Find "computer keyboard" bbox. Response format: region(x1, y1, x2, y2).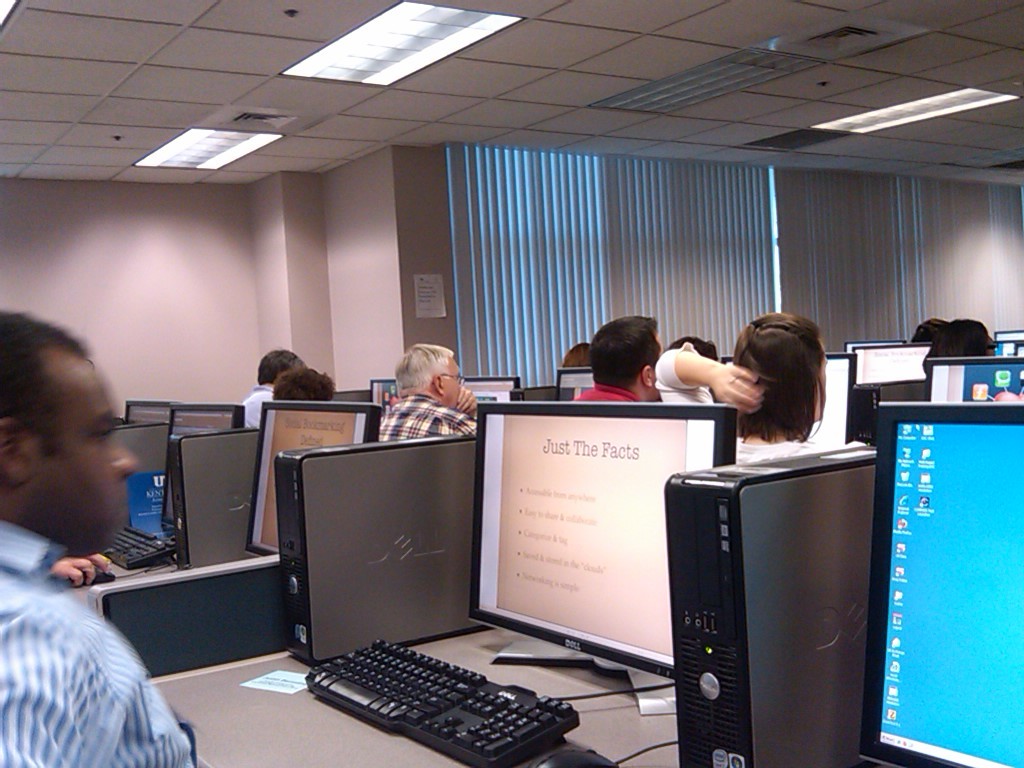
region(303, 635, 676, 766).
